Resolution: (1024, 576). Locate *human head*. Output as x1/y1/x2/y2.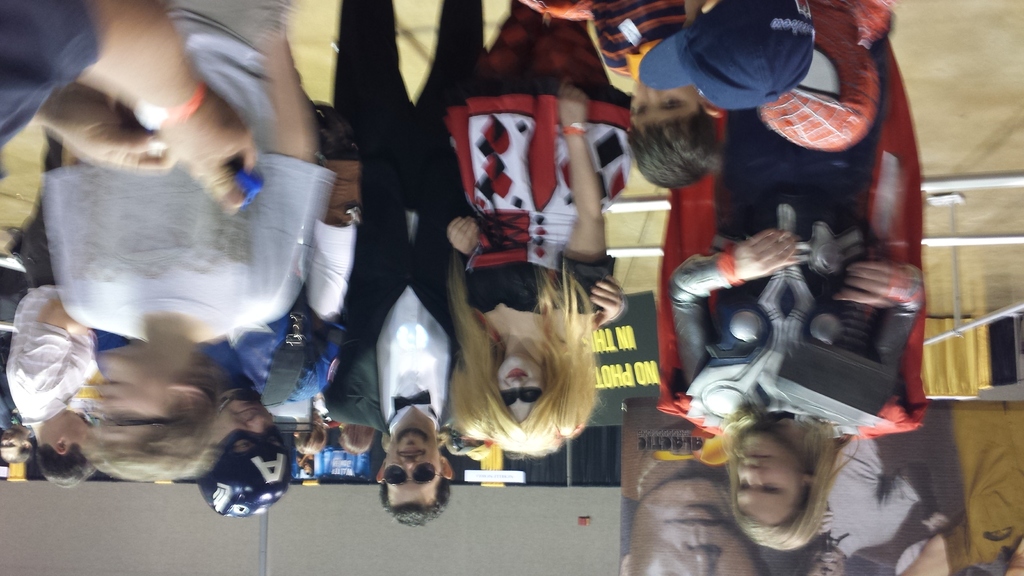
758/3/876/146.
